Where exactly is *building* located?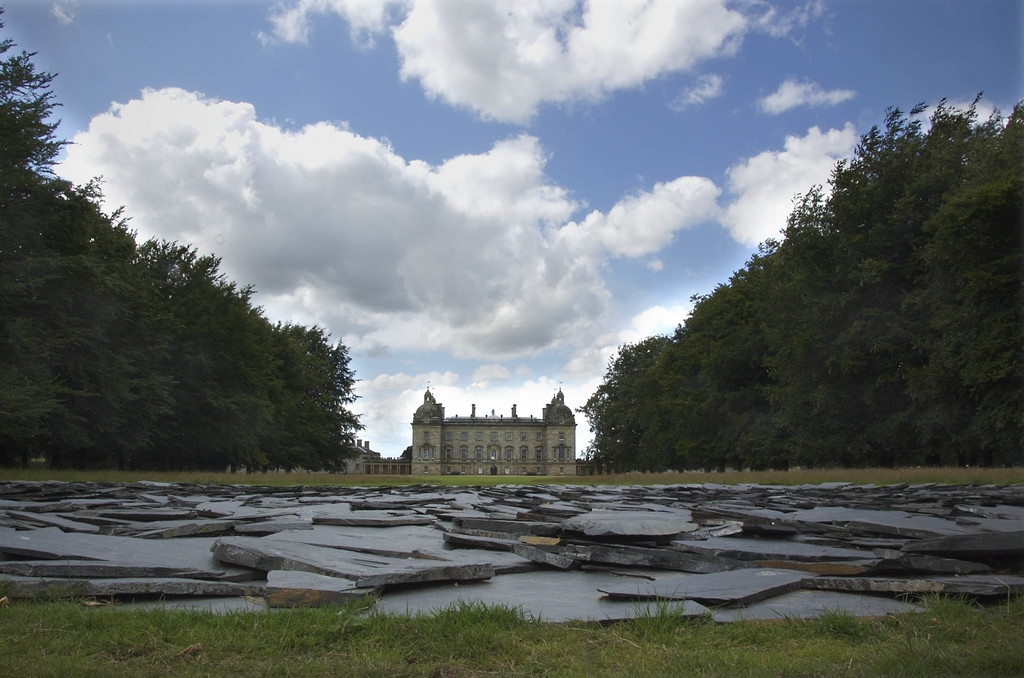
Its bounding box is locate(236, 423, 398, 475).
